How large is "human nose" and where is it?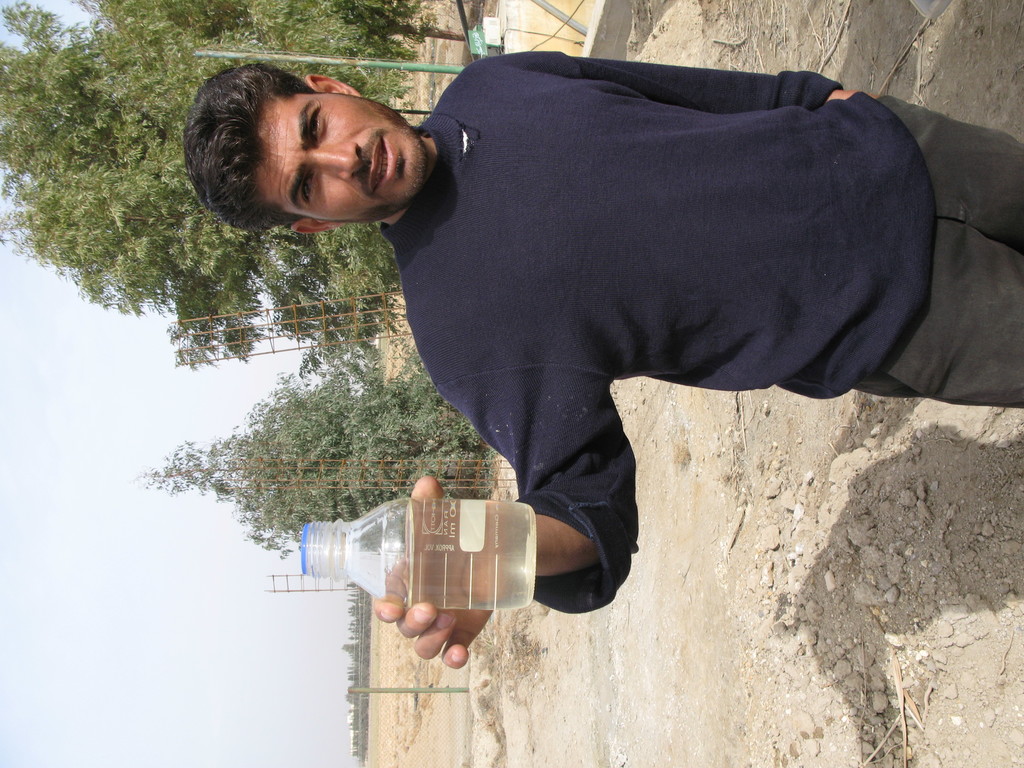
Bounding box: crop(306, 144, 363, 181).
